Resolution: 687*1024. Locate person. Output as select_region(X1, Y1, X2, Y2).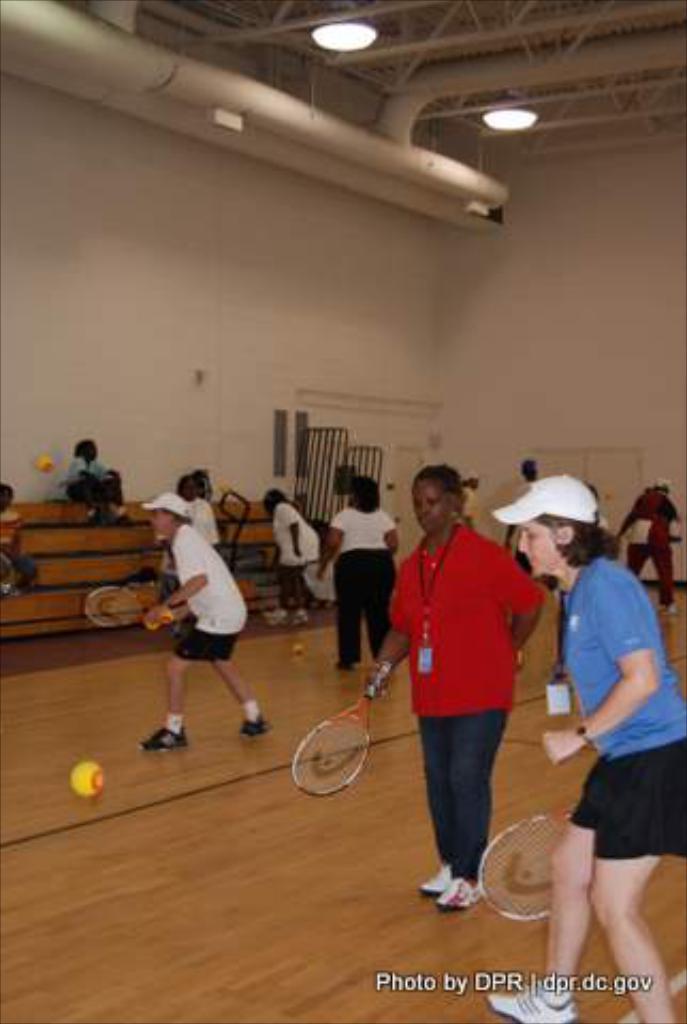
select_region(489, 474, 685, 1022).
